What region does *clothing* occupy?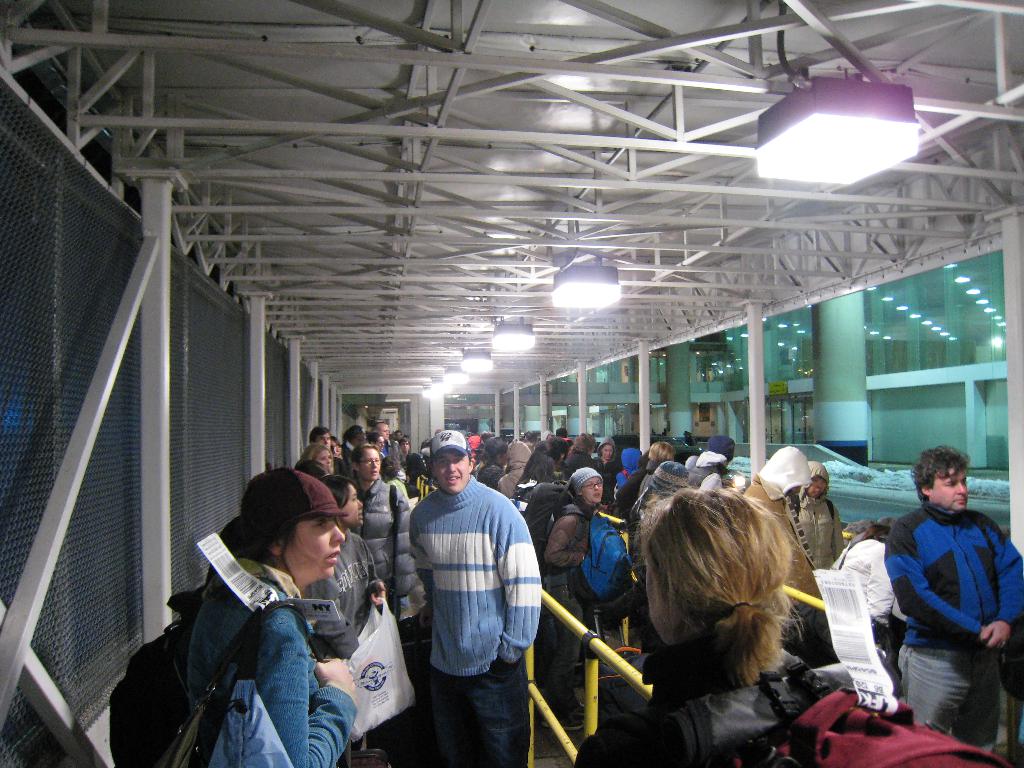
(left=360, top=482, right=422, bottom=650).
